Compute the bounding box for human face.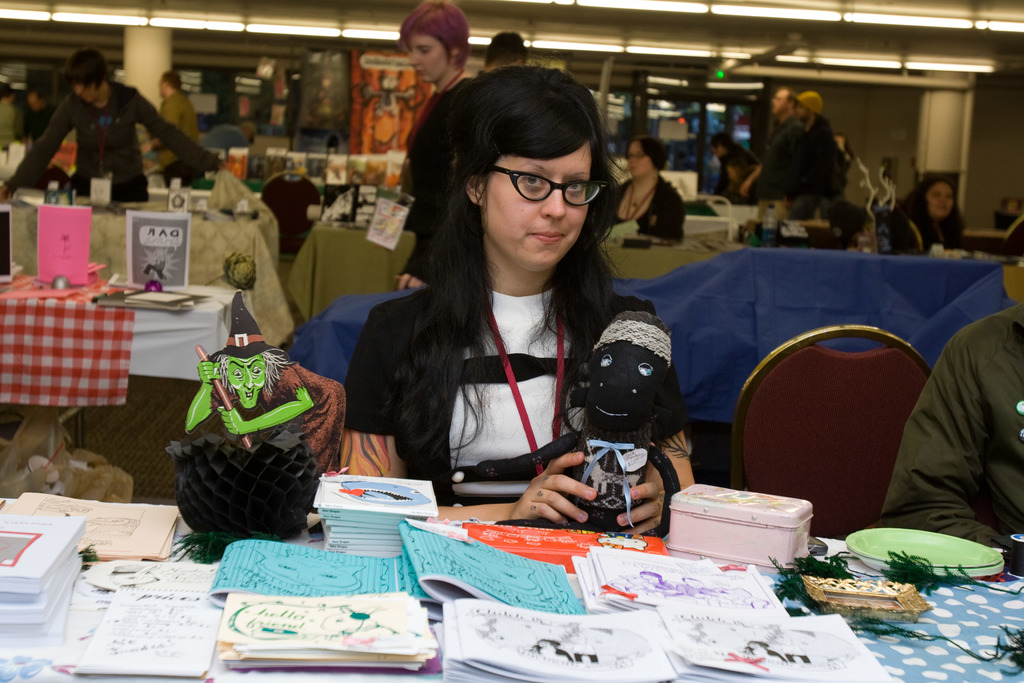
{"x1": 227, "y1": 357, "x2": 266, "y2": 409}.
